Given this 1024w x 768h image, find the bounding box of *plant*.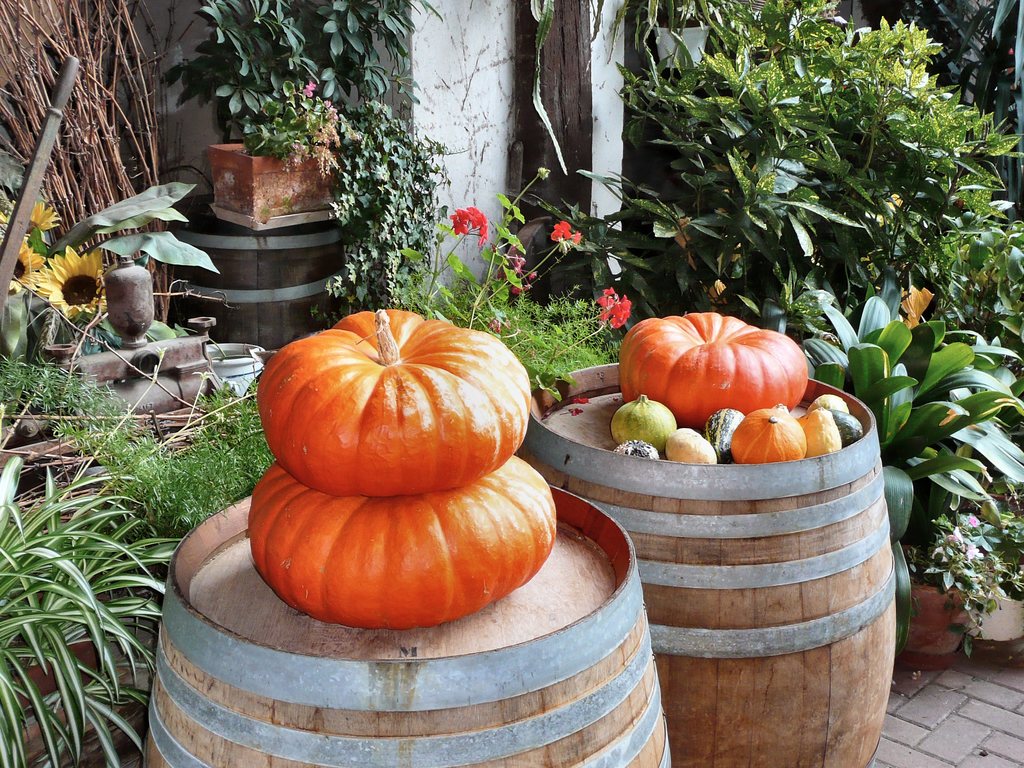
Rect(0, 168, 231, 349).
